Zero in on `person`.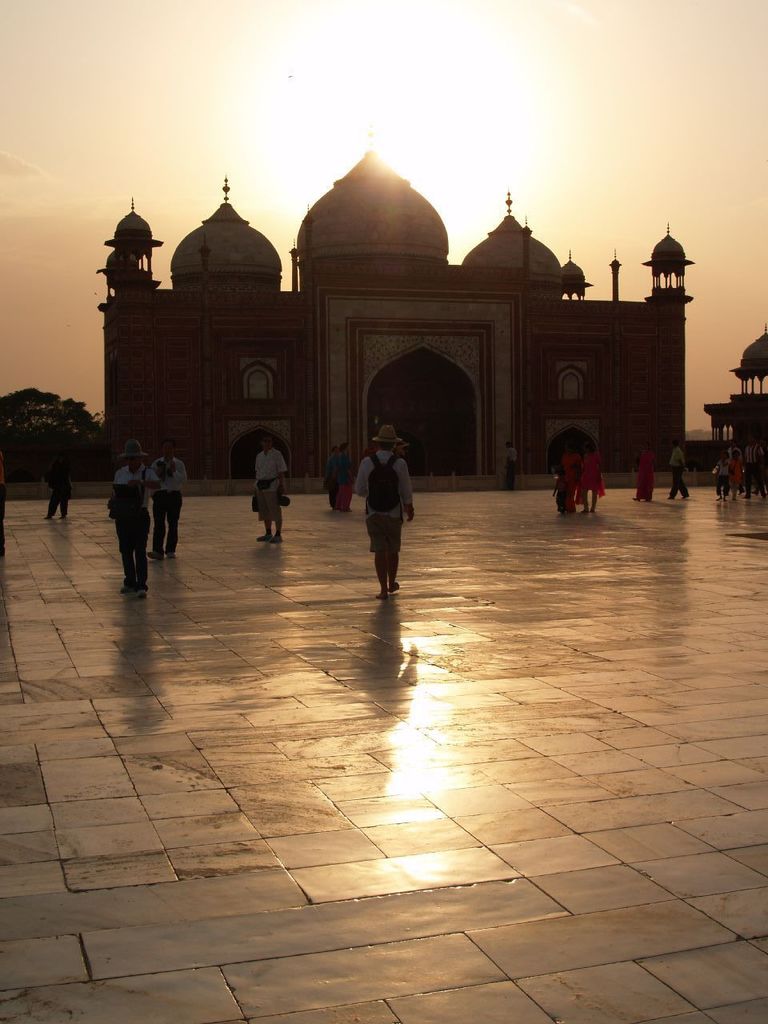
Zeroed in: {"left": 111, "top": 437, "right": 162, "bottom": 599}.
